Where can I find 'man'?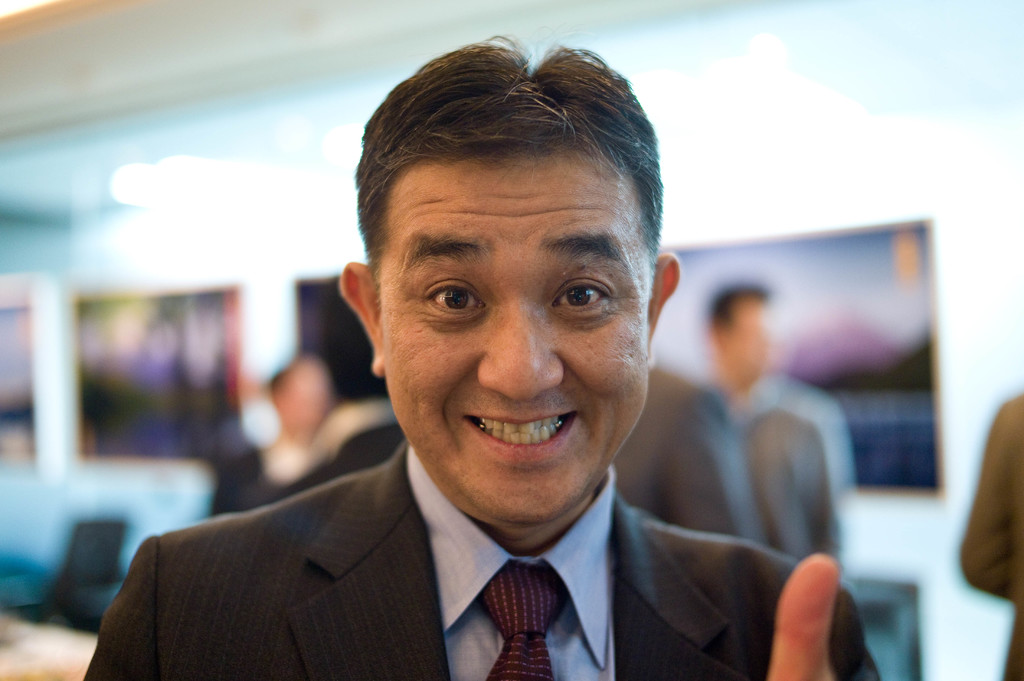
You can find it at locate(704, 273, 847, 598).
